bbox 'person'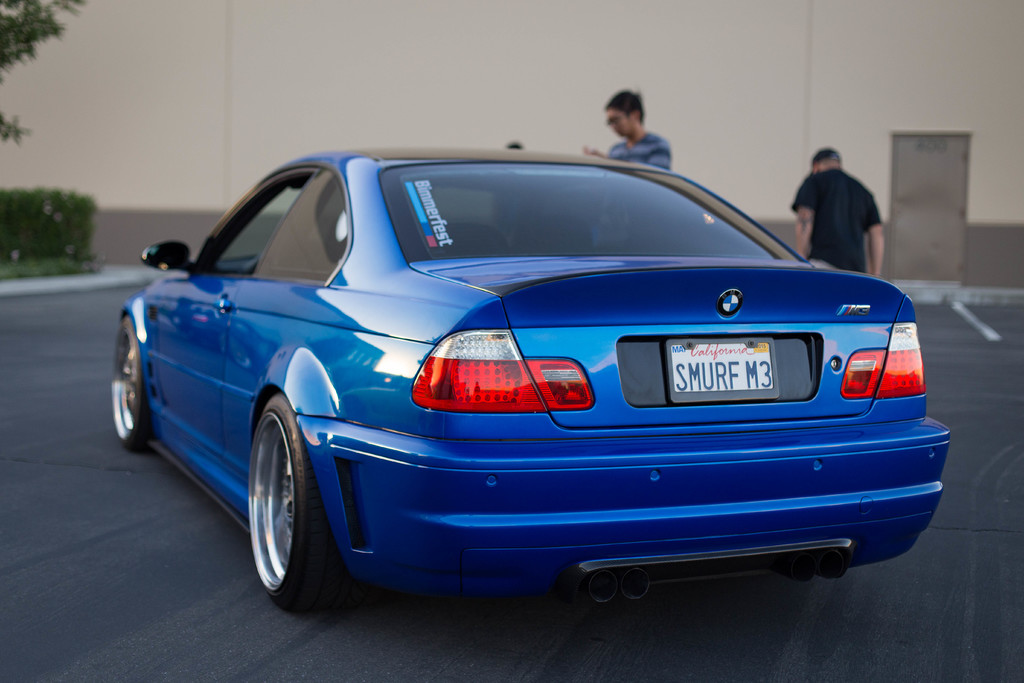
[x1=804, y1=138, x2=885, y2=265]
